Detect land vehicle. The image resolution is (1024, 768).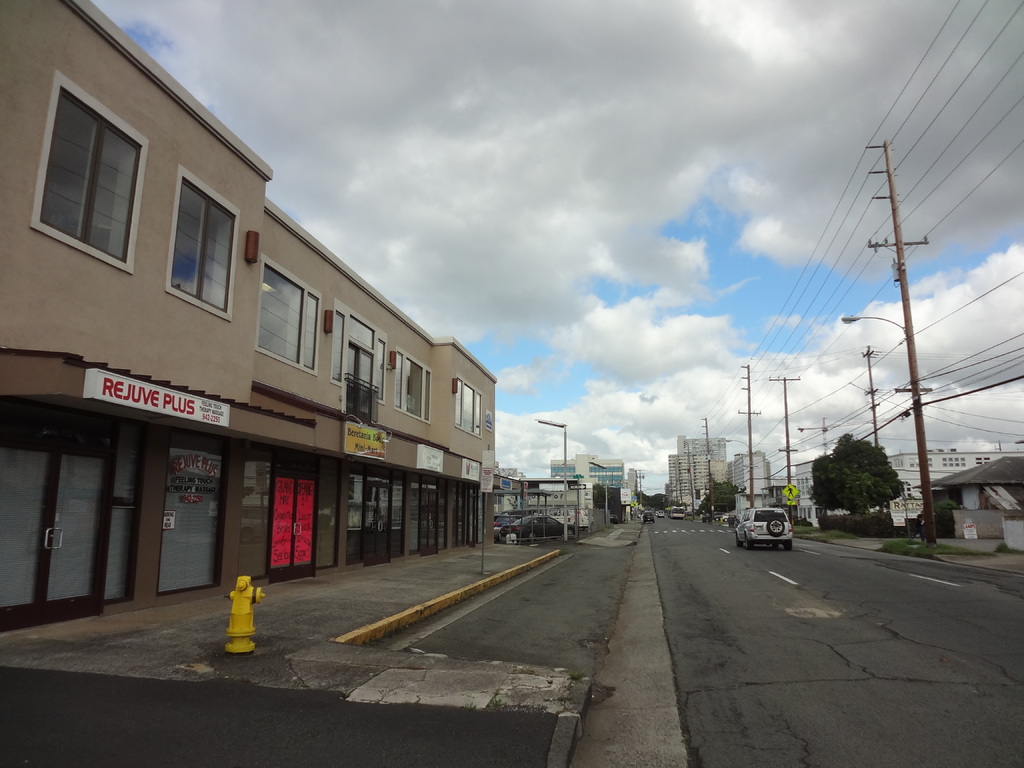
box=[656, 509, 666, 520].
